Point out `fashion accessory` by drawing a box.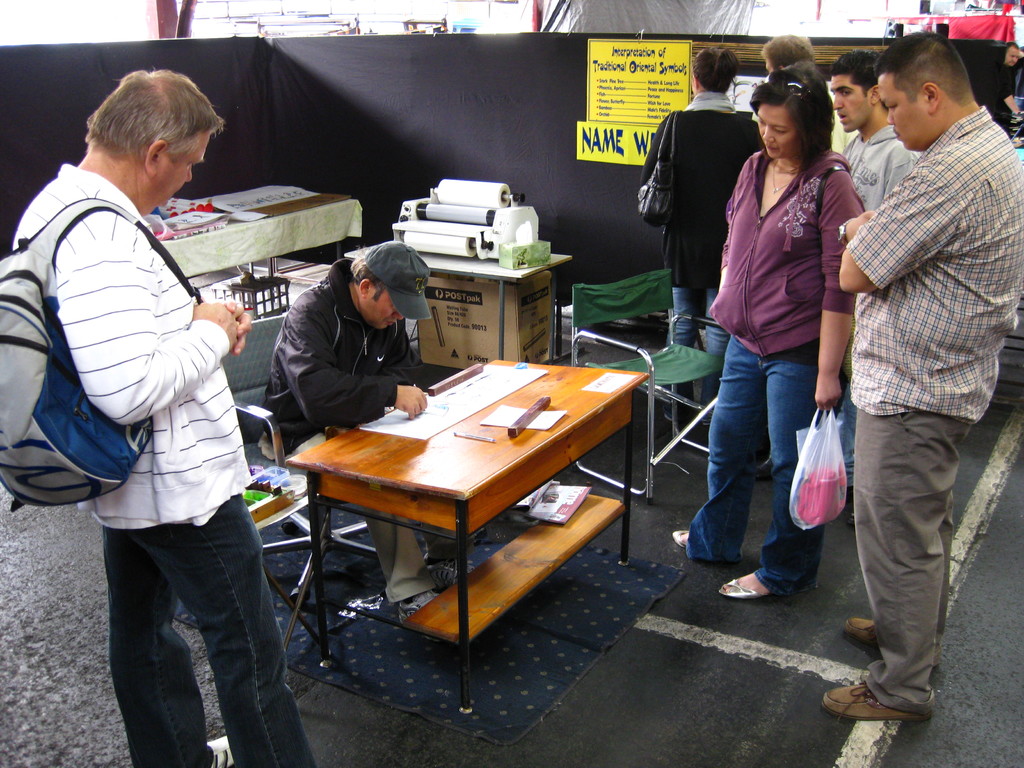
x1=817 y1=168 x2=849 y2=381.
